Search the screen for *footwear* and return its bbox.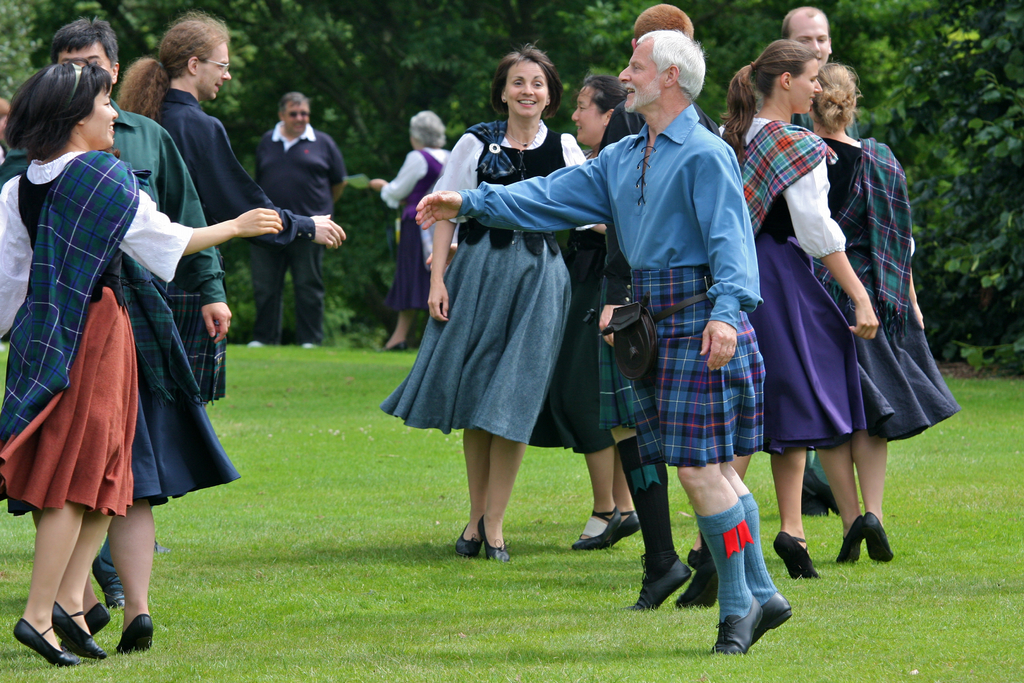
Found: 801,466,840,516.
